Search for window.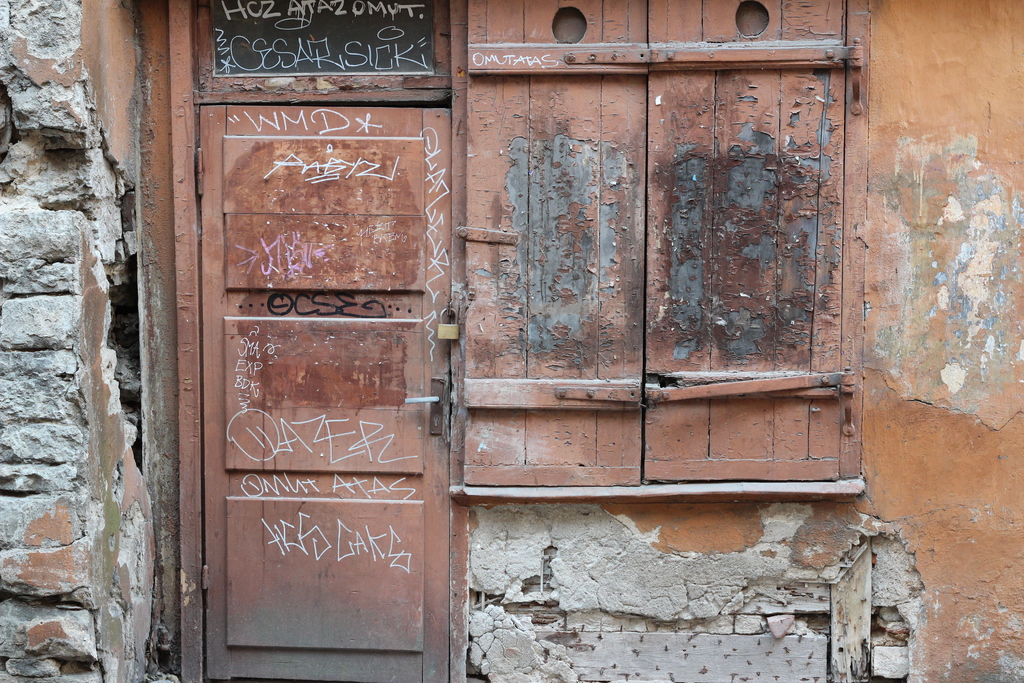
Found at box(452, 0, 871, 502).
